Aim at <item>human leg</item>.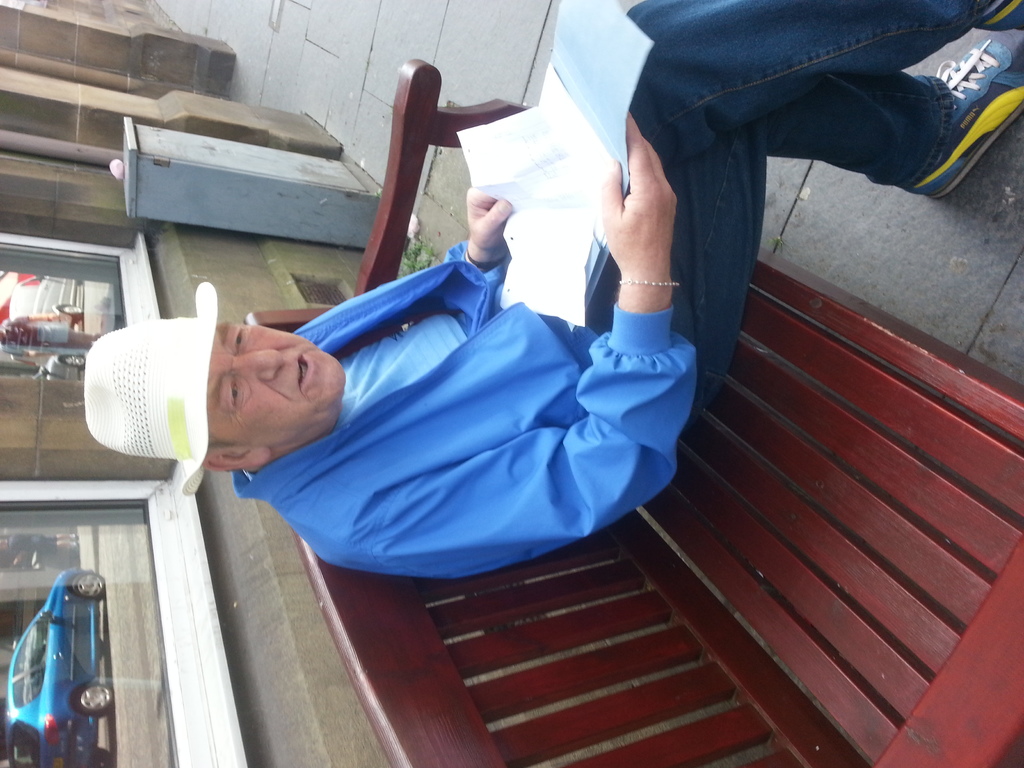
Aimed at 629 0 1023 163.
